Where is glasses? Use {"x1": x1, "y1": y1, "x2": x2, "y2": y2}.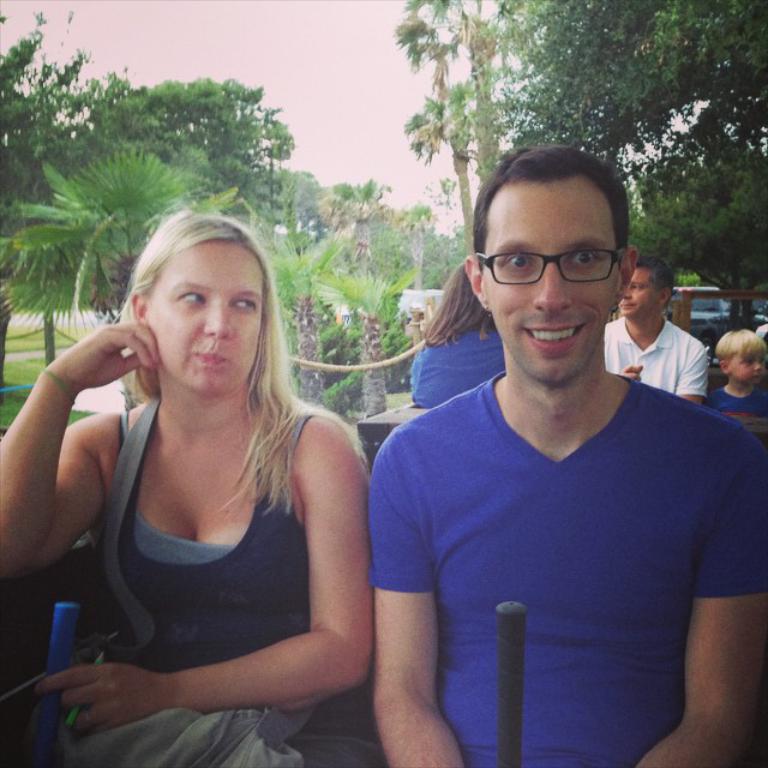
{"x1": 454, "y1": 226, "x2": 650, "y2": 307}.
